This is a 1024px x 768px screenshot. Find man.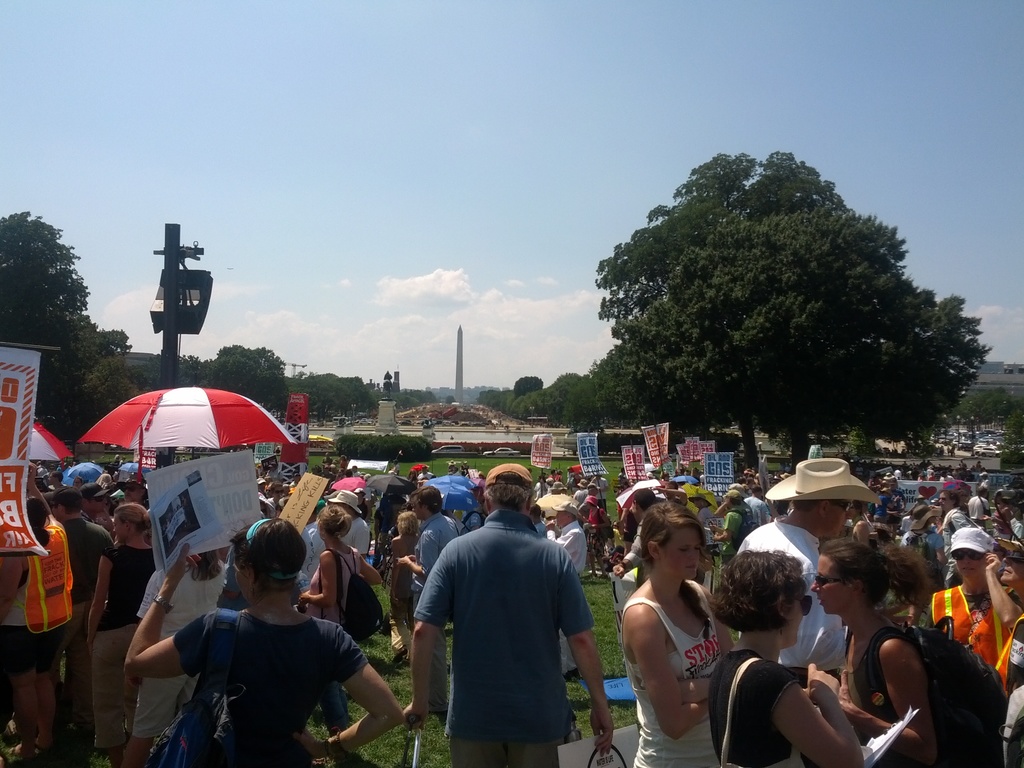
Bounding box: <box>403,465,607,758</box>.
